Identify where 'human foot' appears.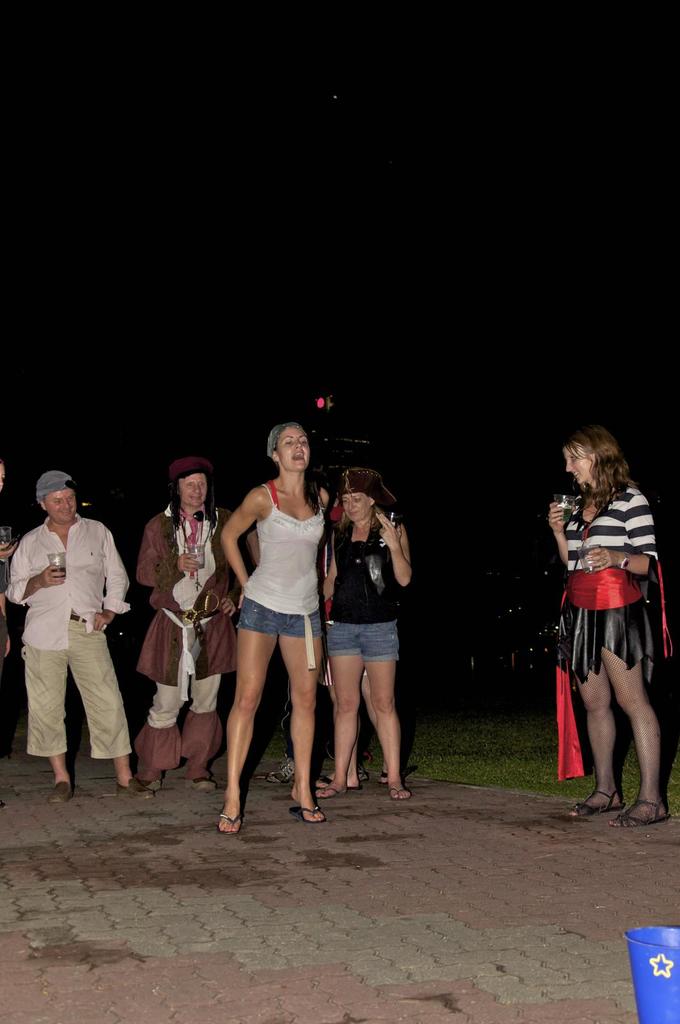
Appears at [x1=311, y1=777, x2=349, y2=800].
